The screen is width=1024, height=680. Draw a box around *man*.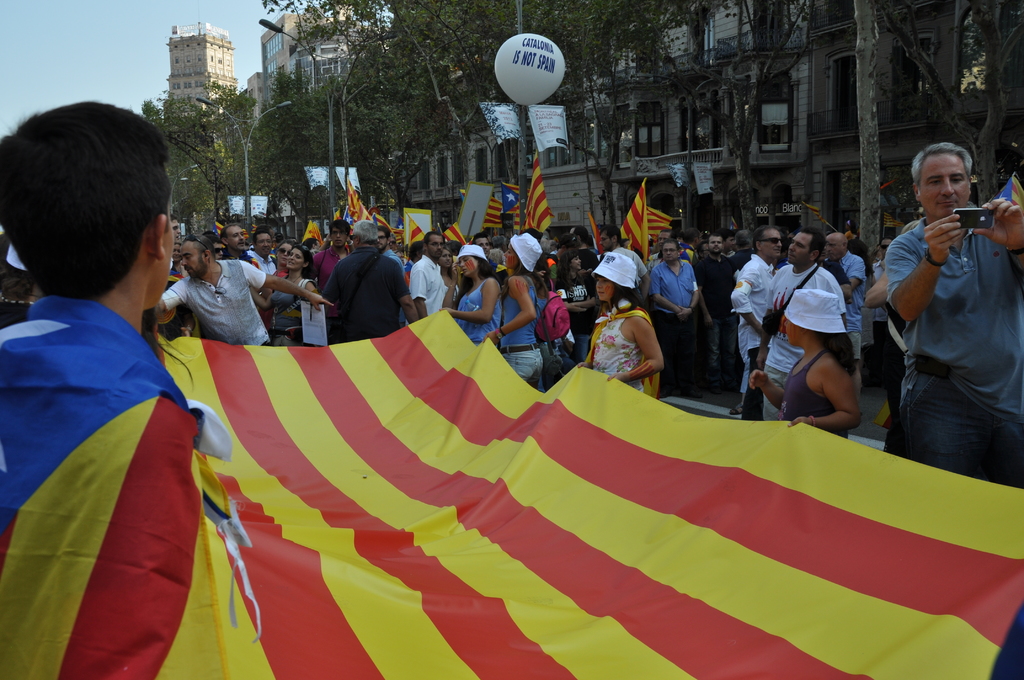
bbox(159, 238, 334, 344).
